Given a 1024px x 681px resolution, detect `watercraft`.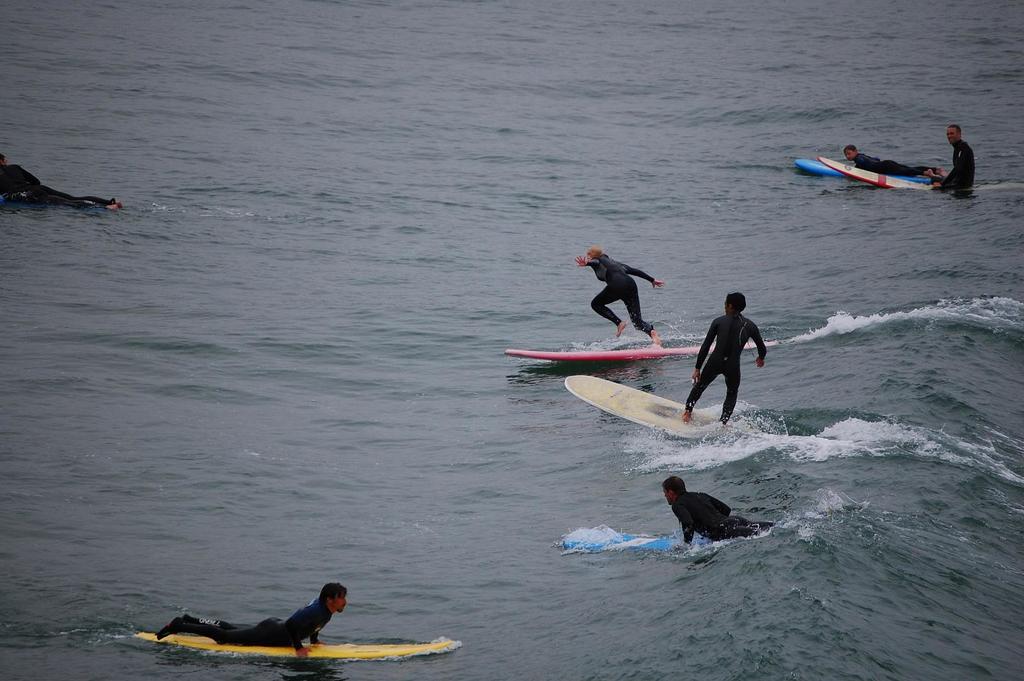
select_region(502, 337, 774, 355).
